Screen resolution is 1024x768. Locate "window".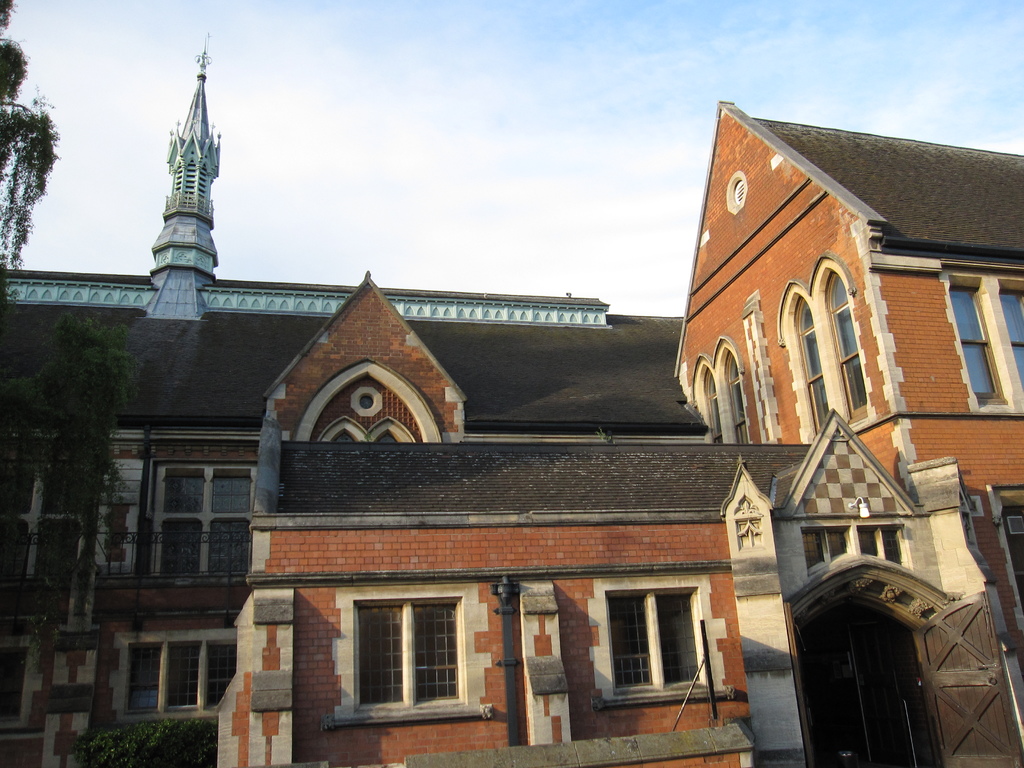
left=690, top=353, right=727, bottom=442.
